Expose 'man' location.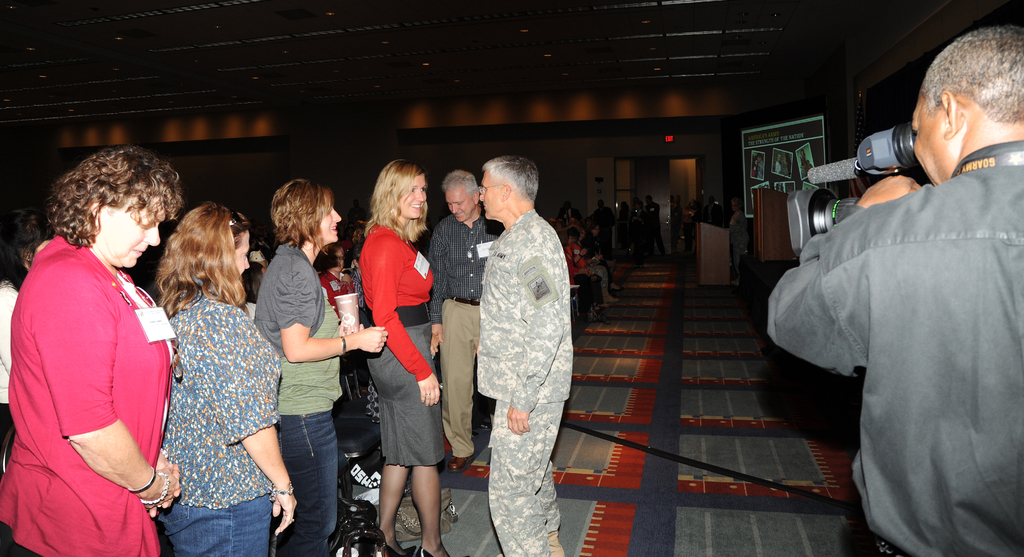
Exposed at box=[755, 154, 764, 179].
